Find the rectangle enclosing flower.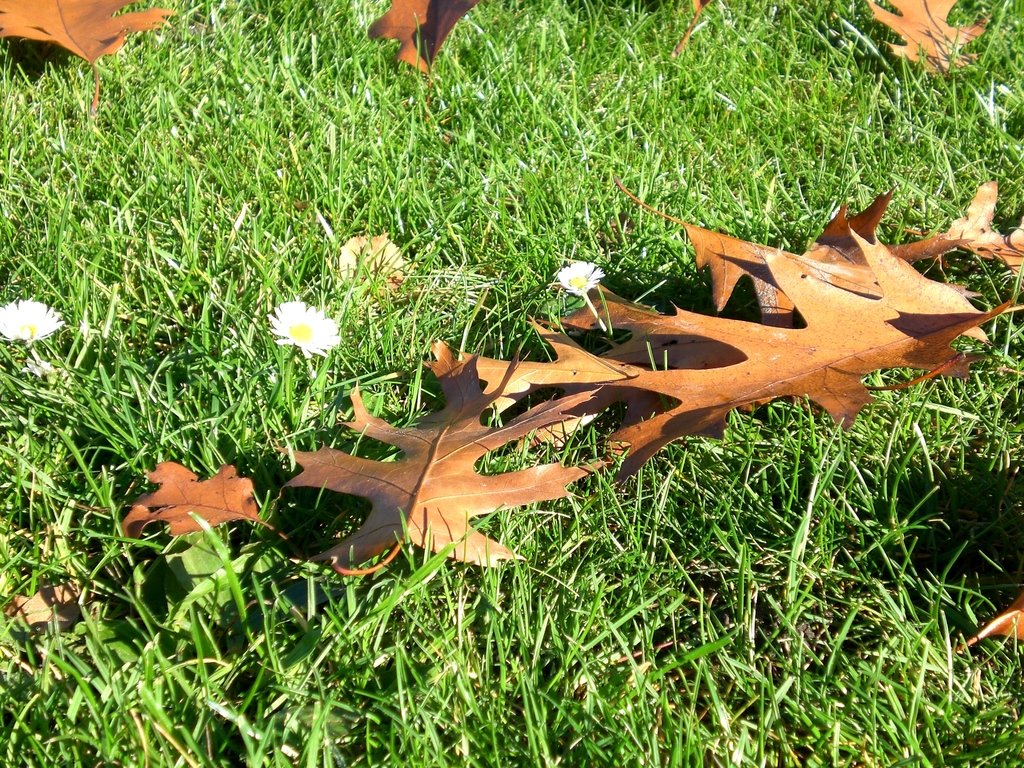
[left=262, top=301, right=342, bottom=360].
